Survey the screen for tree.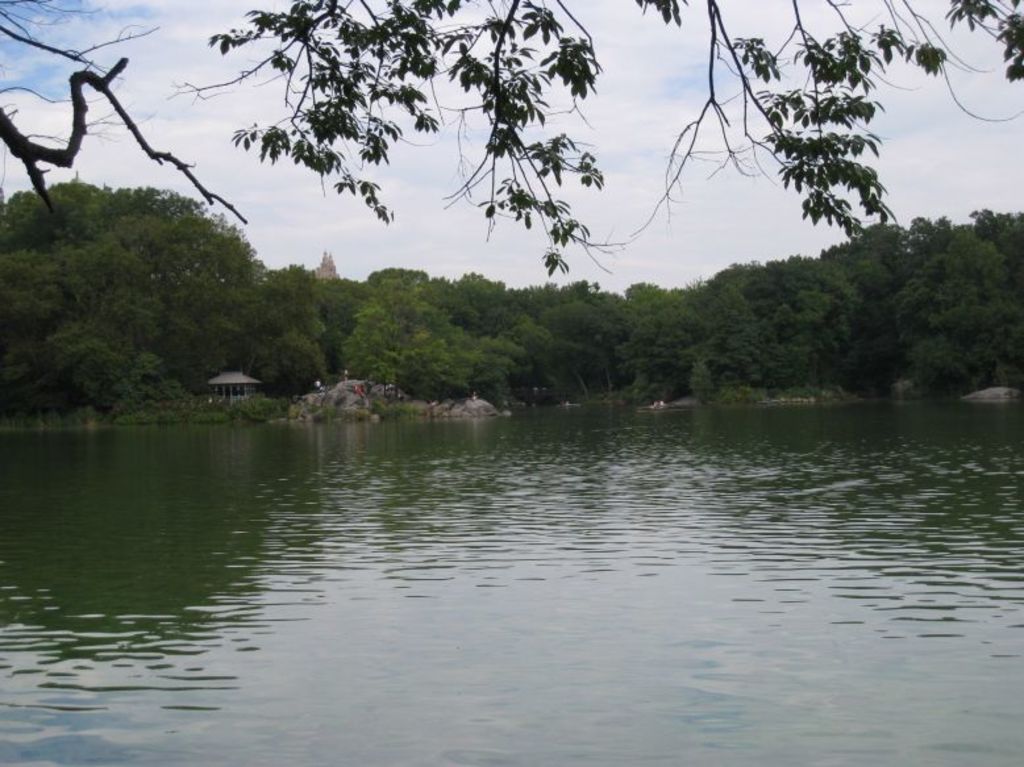
Survey found: 671 258 817 407.
